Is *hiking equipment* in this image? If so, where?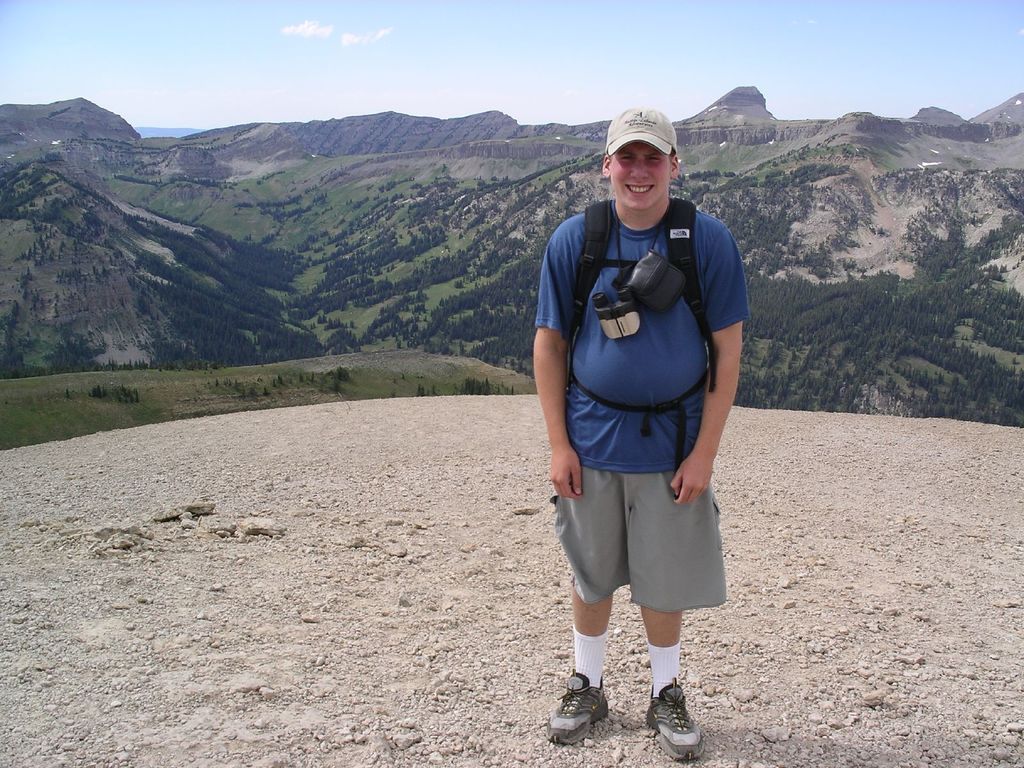
Yes, at [568,199,713,451].
